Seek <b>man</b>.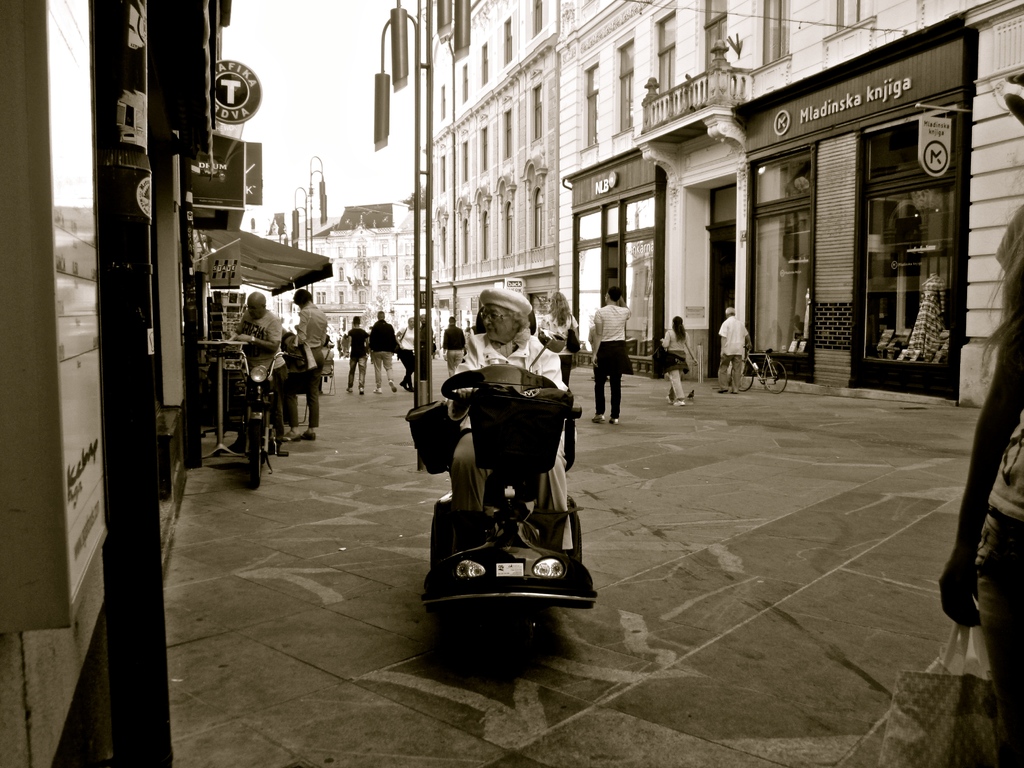
x1=439 y1=315 x2=467 y2=374.
